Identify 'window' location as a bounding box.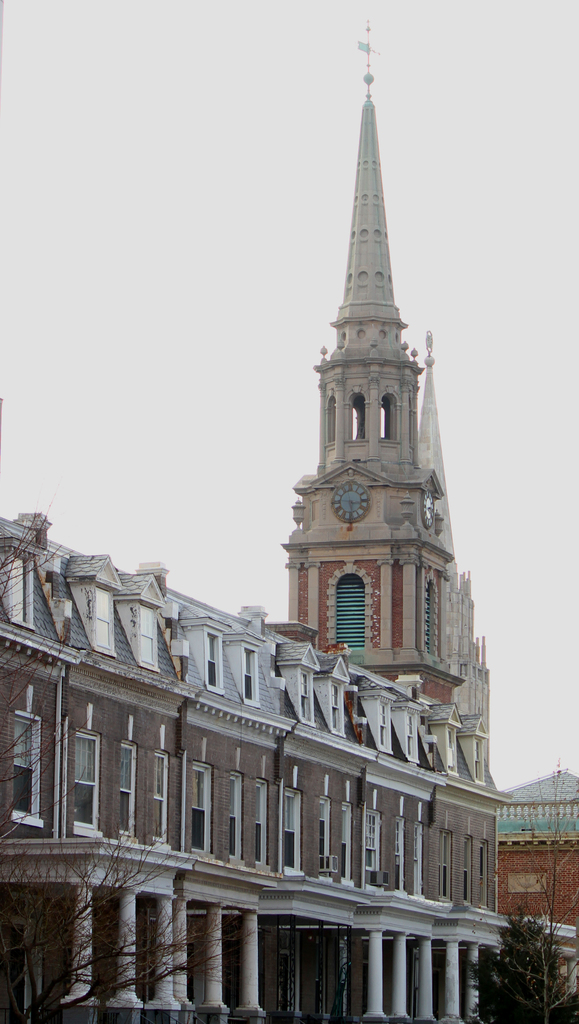
{"x1": 342, "y1": 802, "x2": 352, "y2": 881}.
